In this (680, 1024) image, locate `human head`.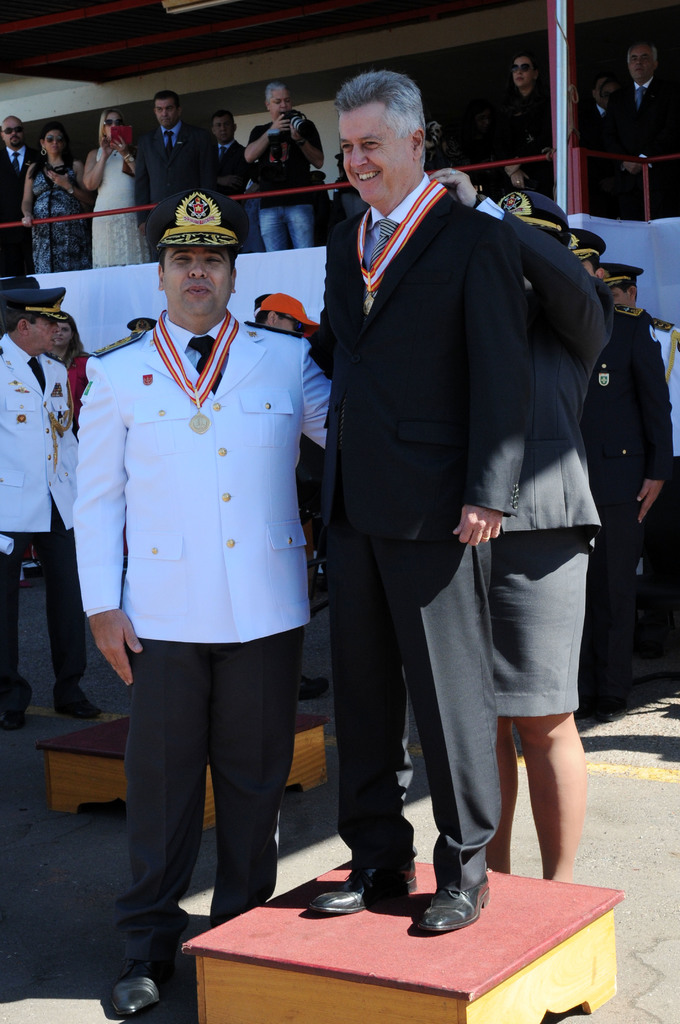
Bounding box: <bbox>99, 108, 125, 140</bbox>.
